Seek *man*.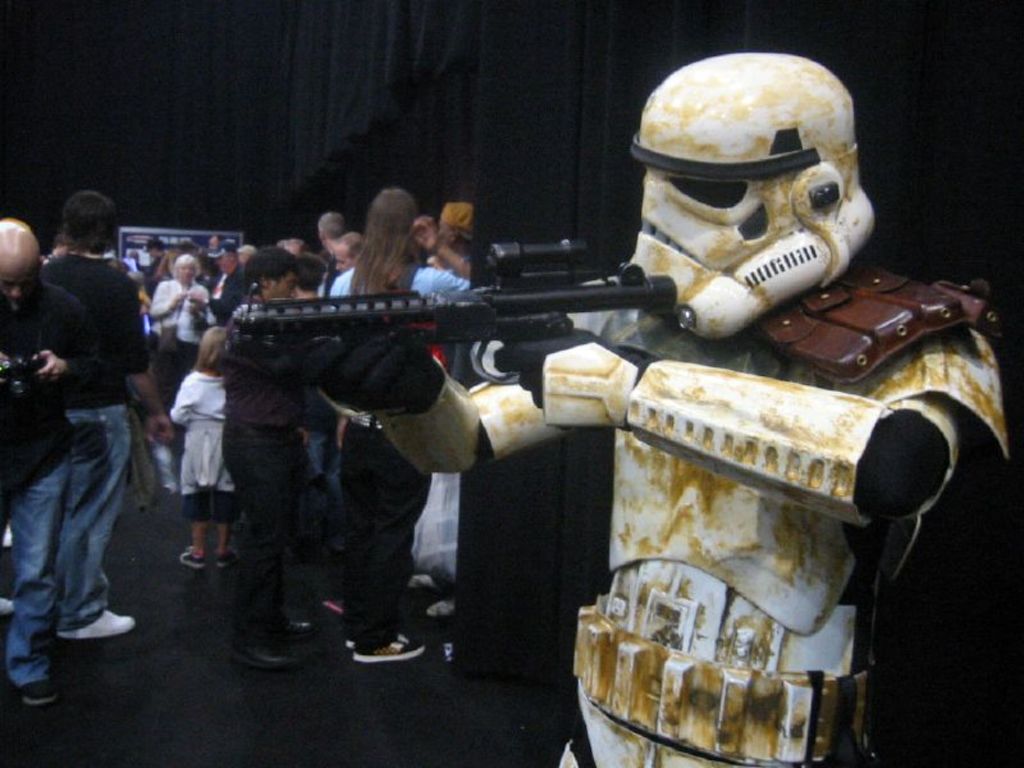
0 218 109 713.
